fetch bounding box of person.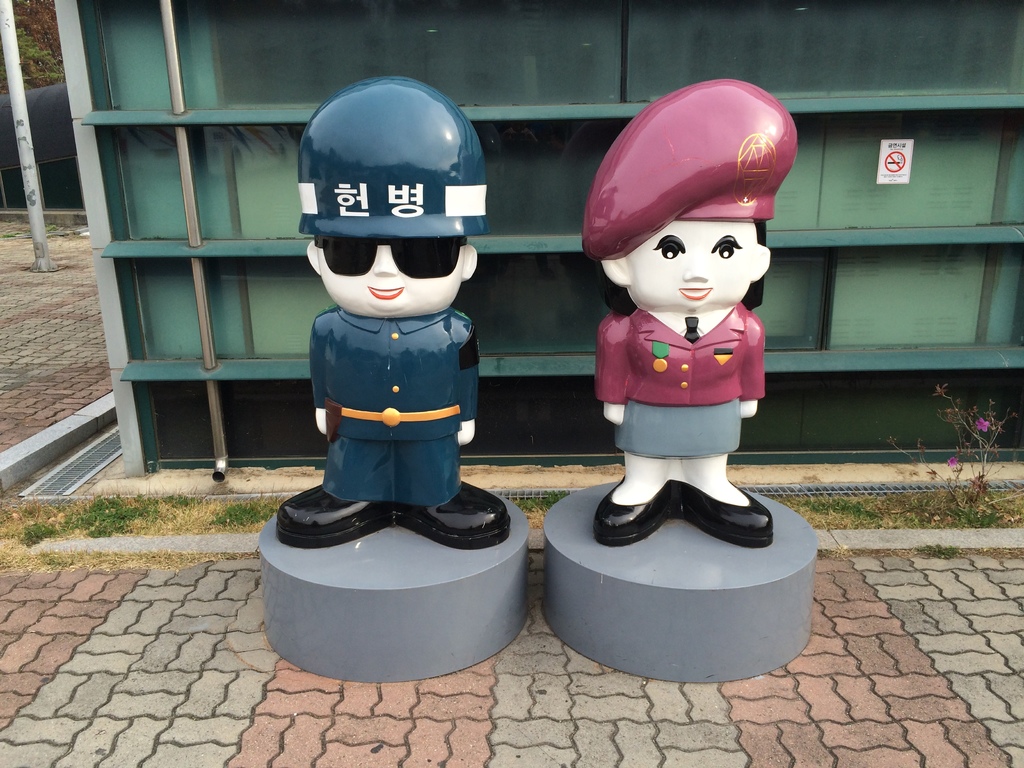
Bbox: [left=576, top=77, right=797, bottom=548].
